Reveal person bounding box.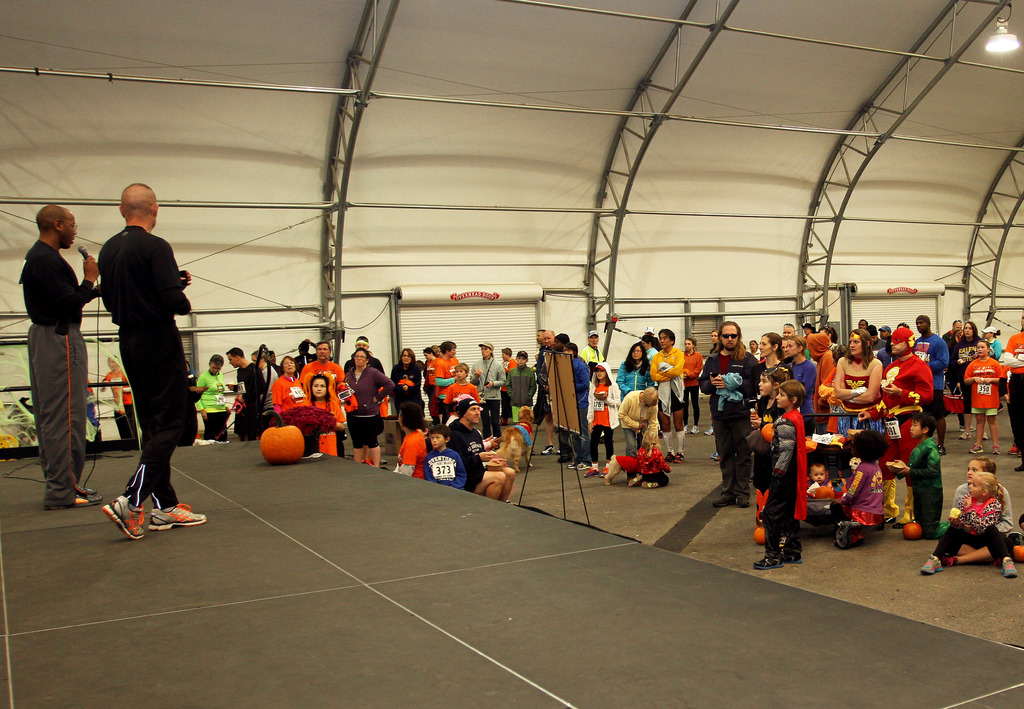
Revealed: rect(81, 181, 211, 544).
